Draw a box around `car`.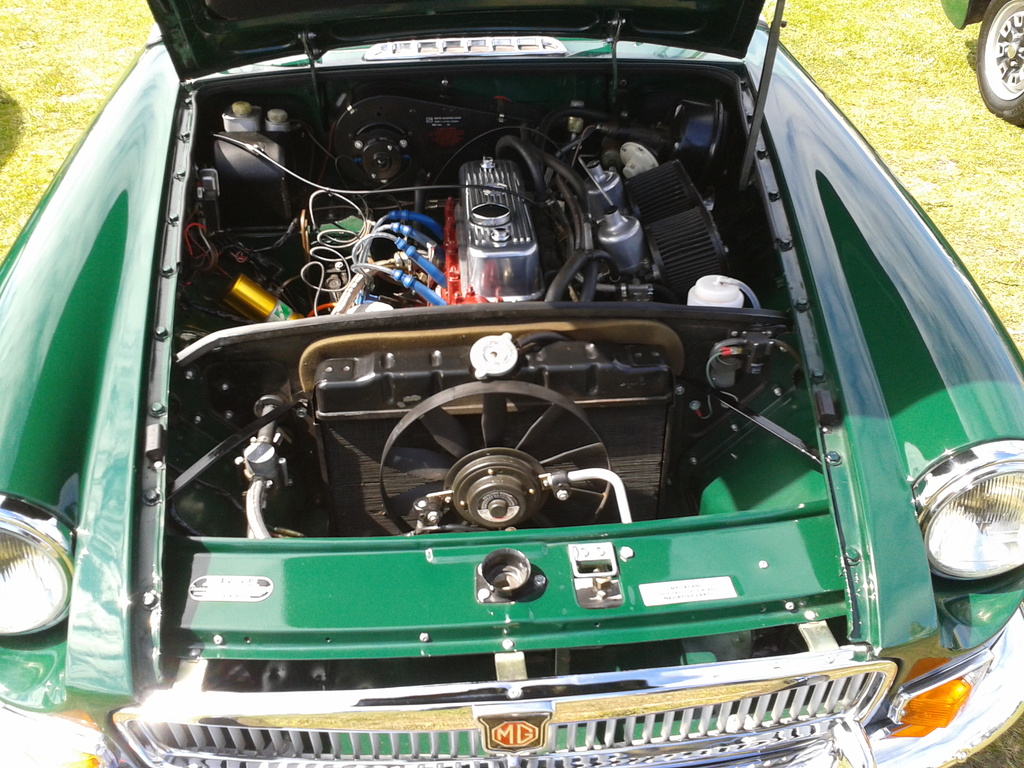
select_region(941, 0, 1023, 125).
